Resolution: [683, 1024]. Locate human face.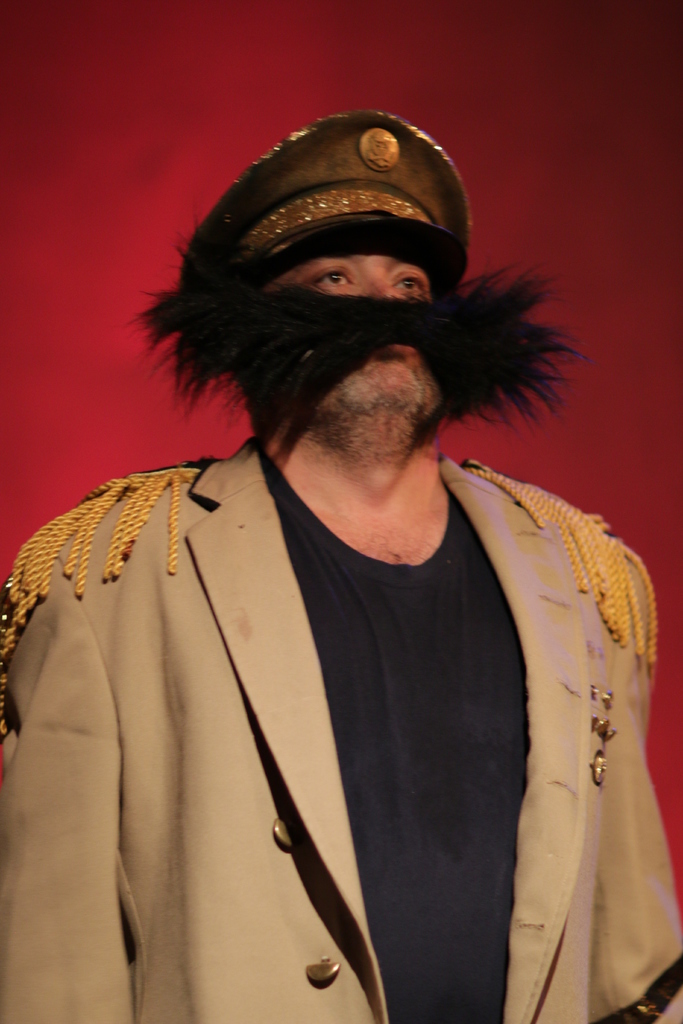
(260,250,444,416).
